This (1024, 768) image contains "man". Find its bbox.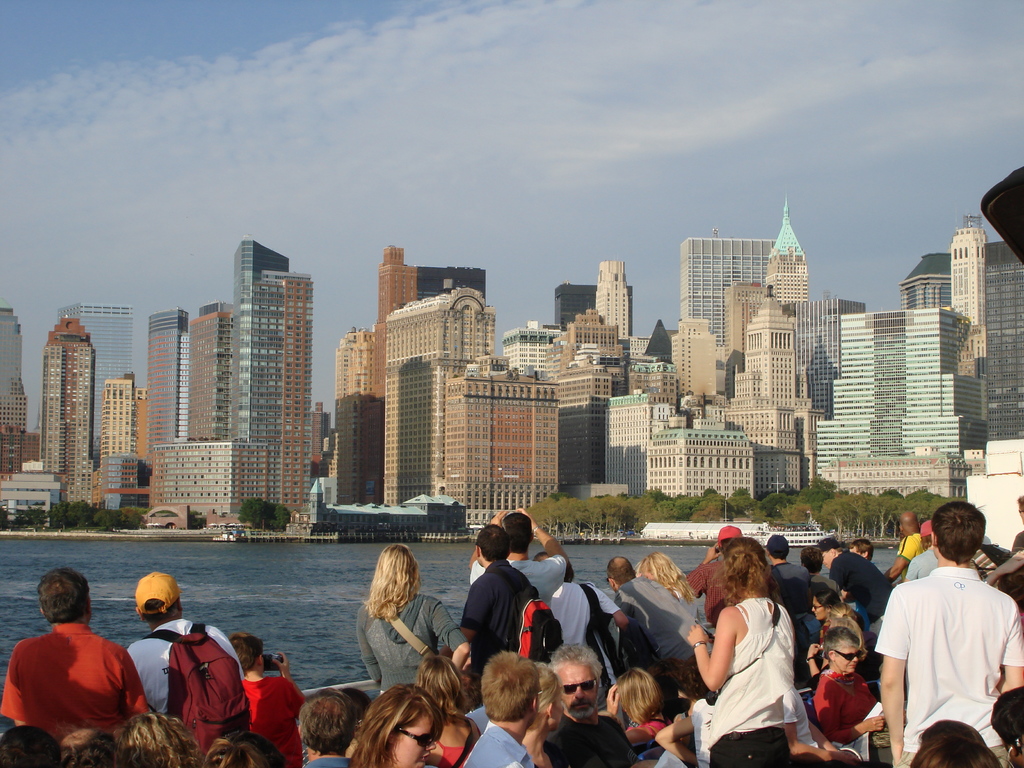
<region>872, 511, 1014, 765</region>.
